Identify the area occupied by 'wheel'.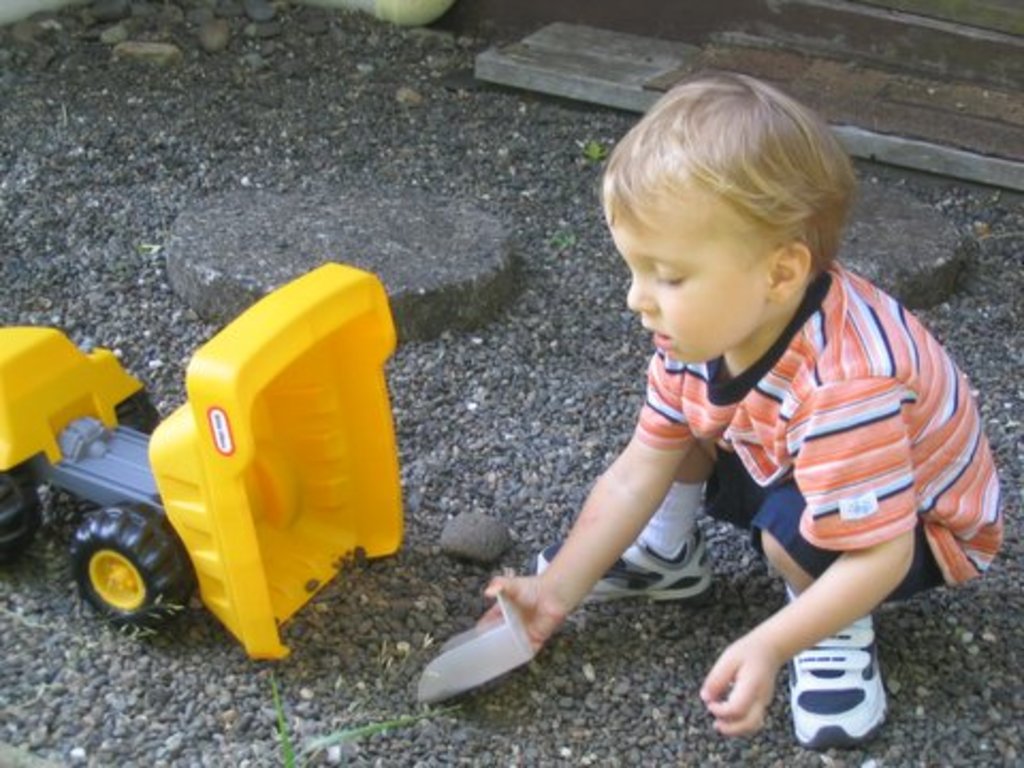
Area: 113/386/169/435.
